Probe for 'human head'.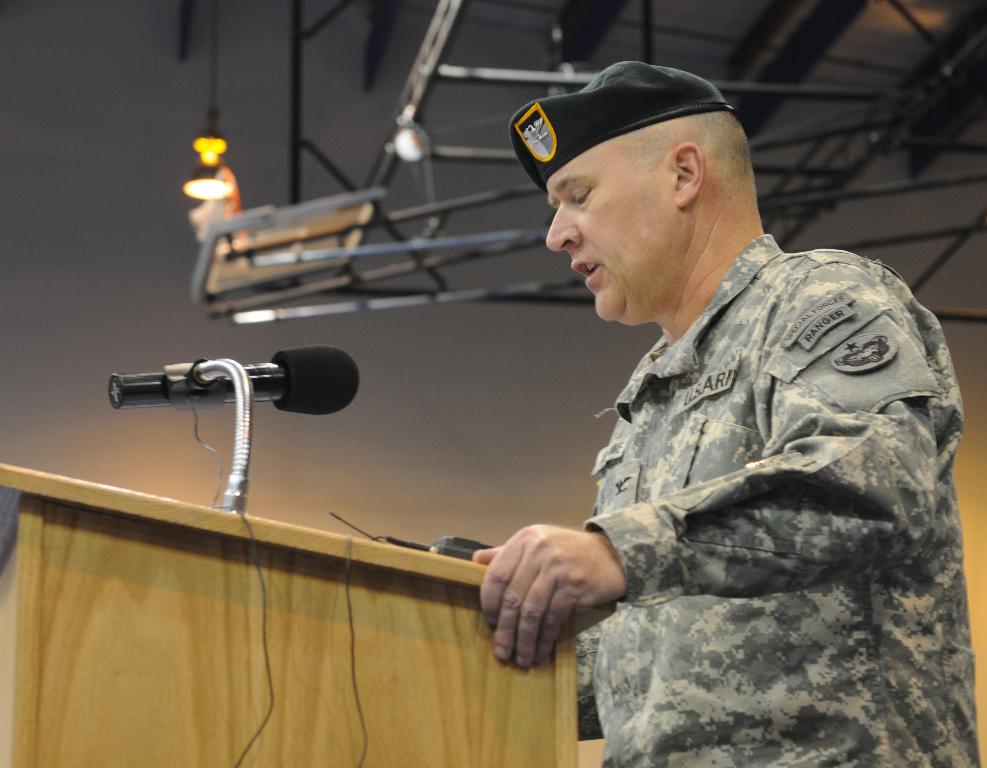
Probe result: <region>499, 37, 765, 315</region>.
